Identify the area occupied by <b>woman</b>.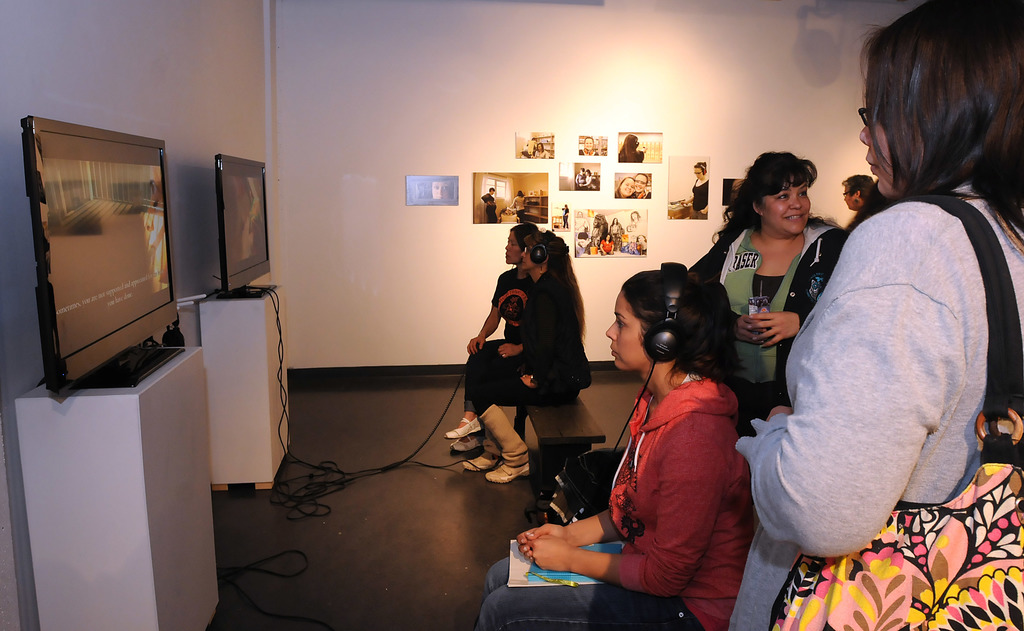
Area: rect(618, 133, 642, 165).
